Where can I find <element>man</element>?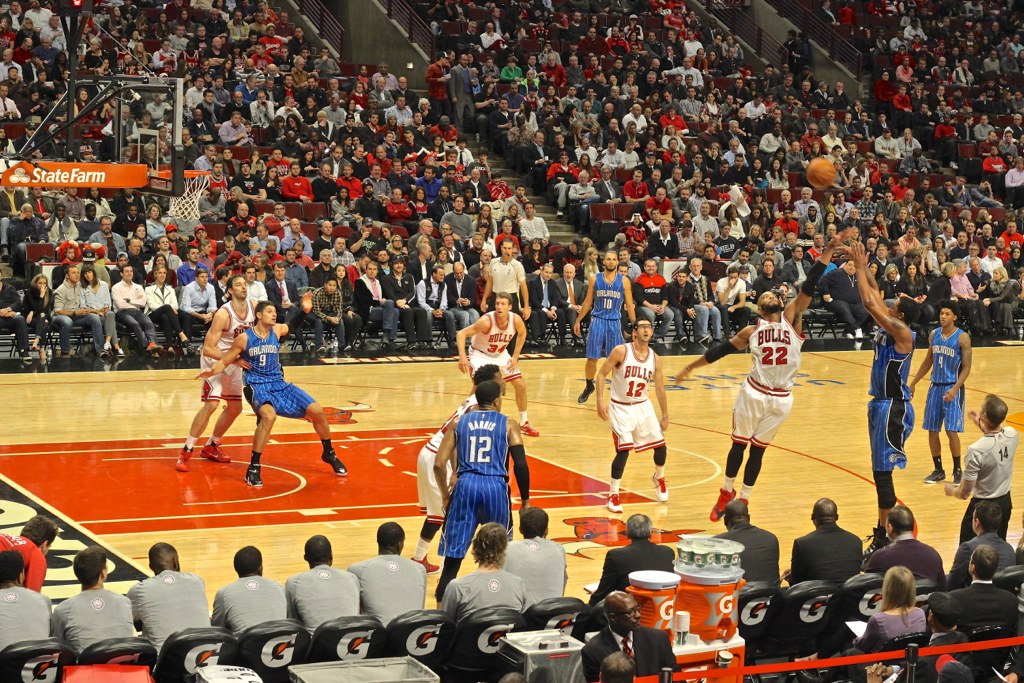
You can find it at <bbox>218, 110, 247, 145</bbox>.
